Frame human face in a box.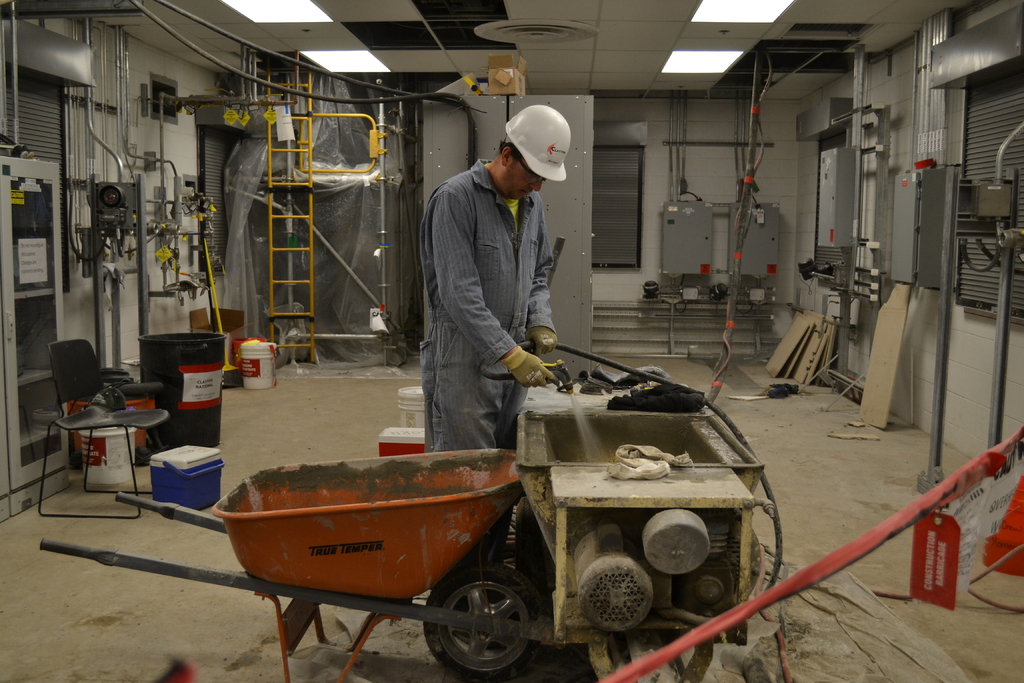
{"left": 502, "top": 152, "right": 548, "bottom": 205}.
